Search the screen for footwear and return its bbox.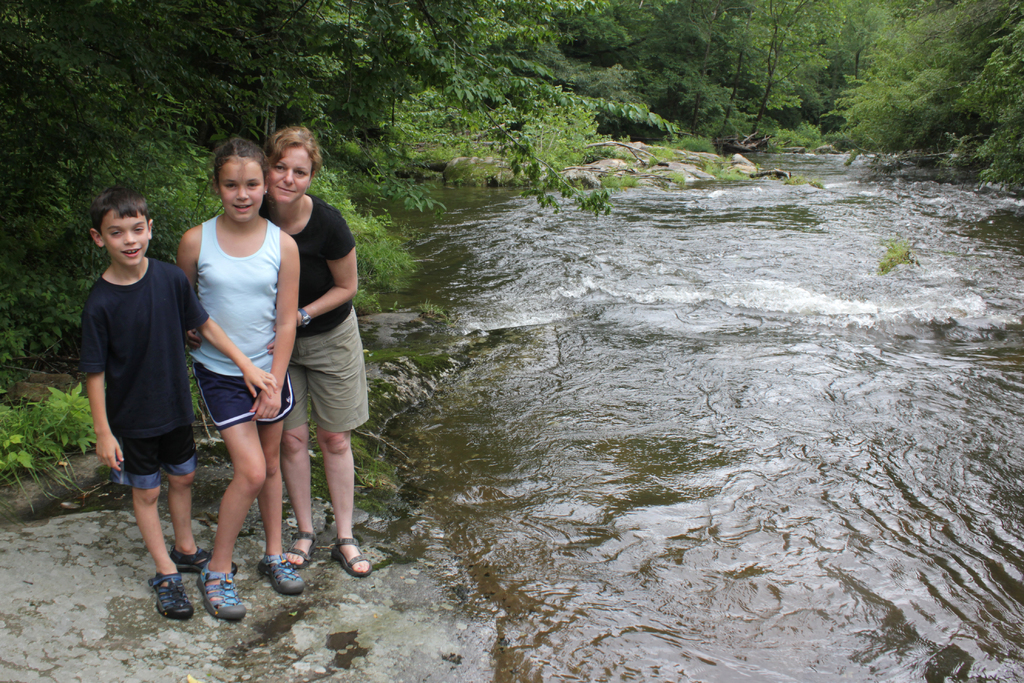
Found: rect(168, 542, 235, 572).
